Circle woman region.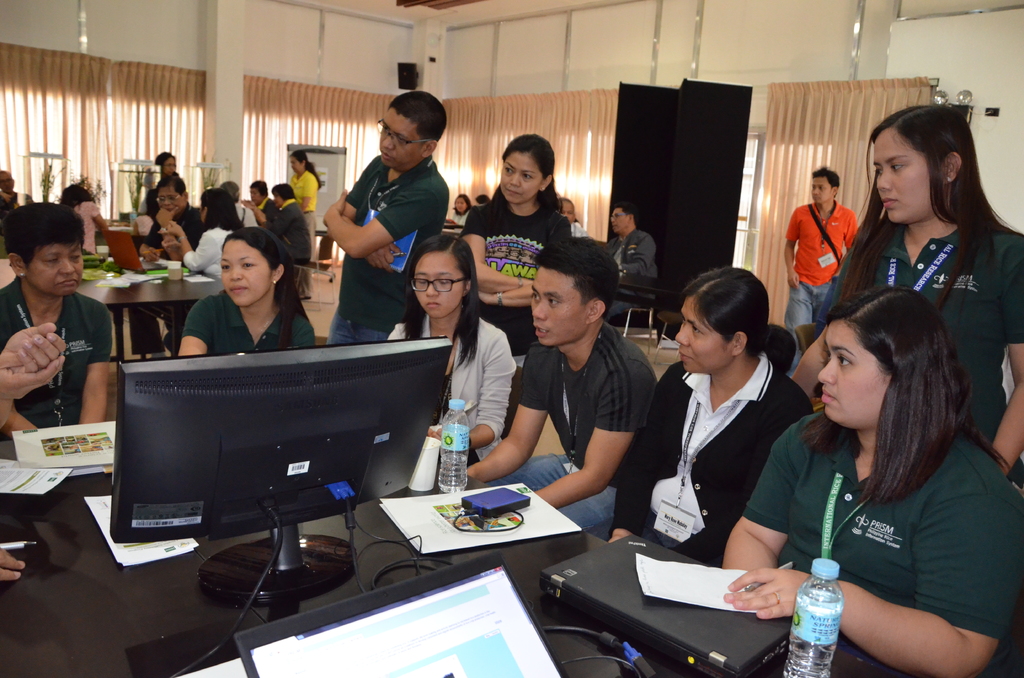
Region: [left=284, top=147, right=322, bottom=239].
